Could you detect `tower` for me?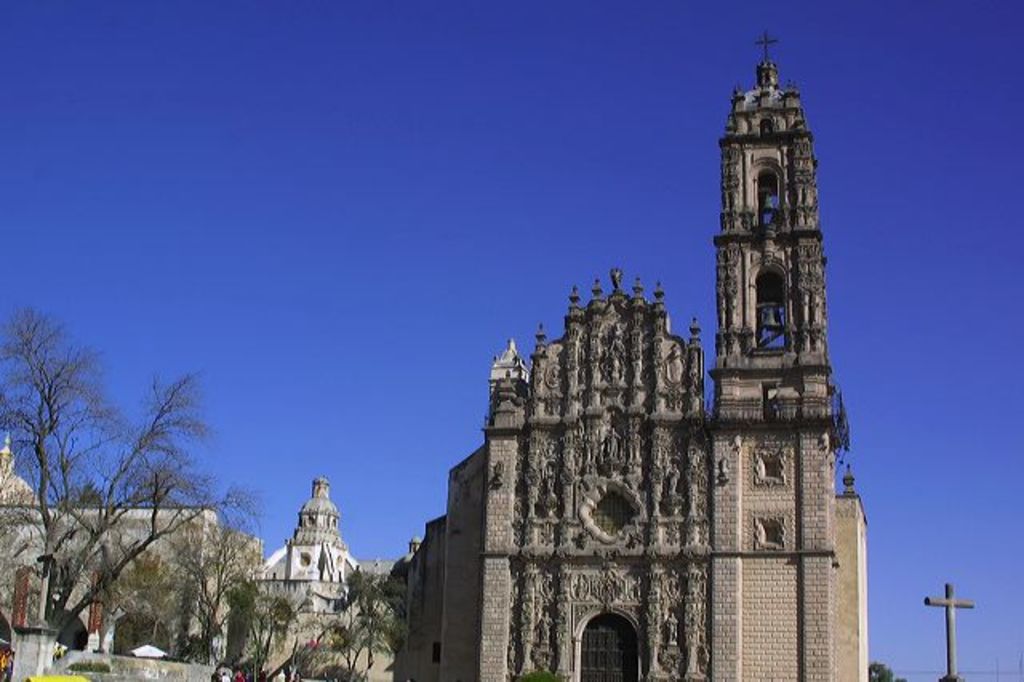
Detection result: [x1=702, y1=26, x2=840, y2=415].
